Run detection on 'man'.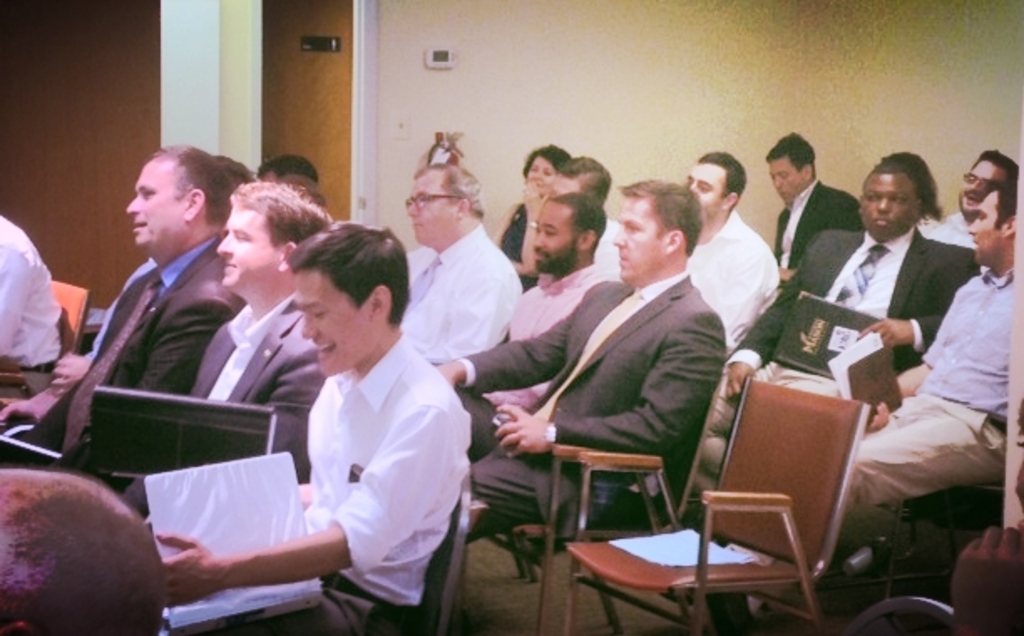
Result: crop(932, 152, 1017, 253).
